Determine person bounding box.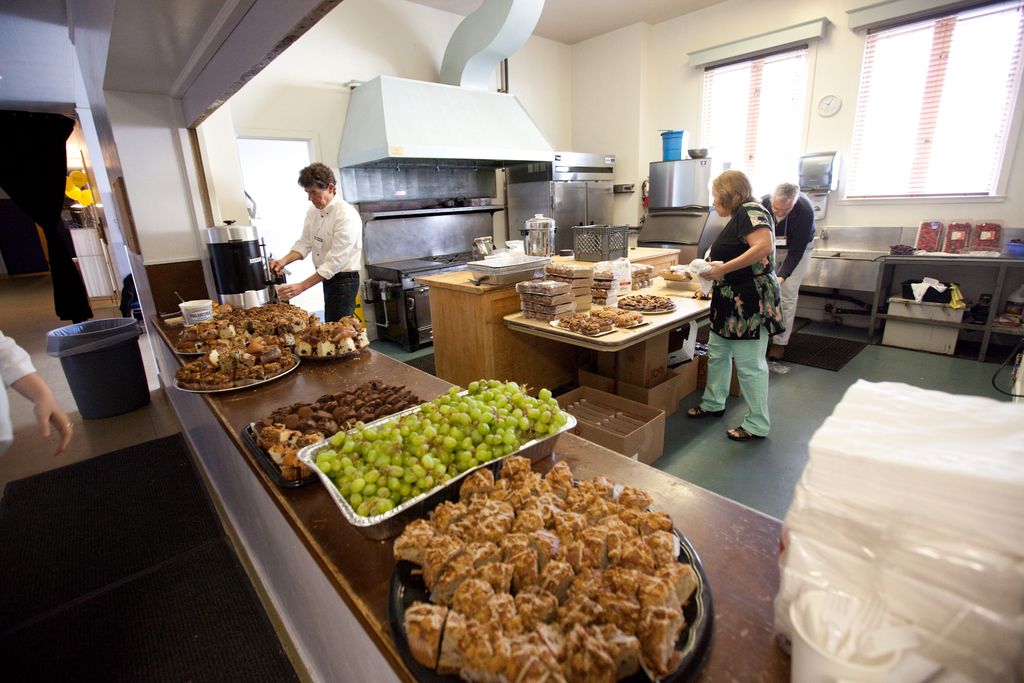
Determined: <box>0,328,76,463</box>.
